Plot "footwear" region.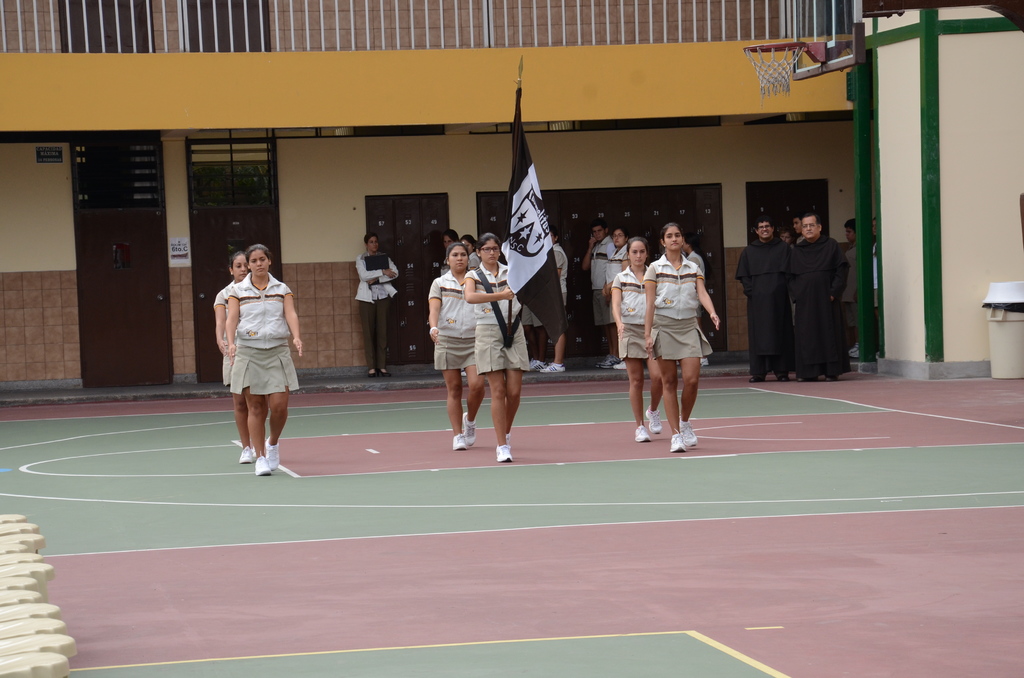
Plotted at rect(778, 374, 786, 380).
